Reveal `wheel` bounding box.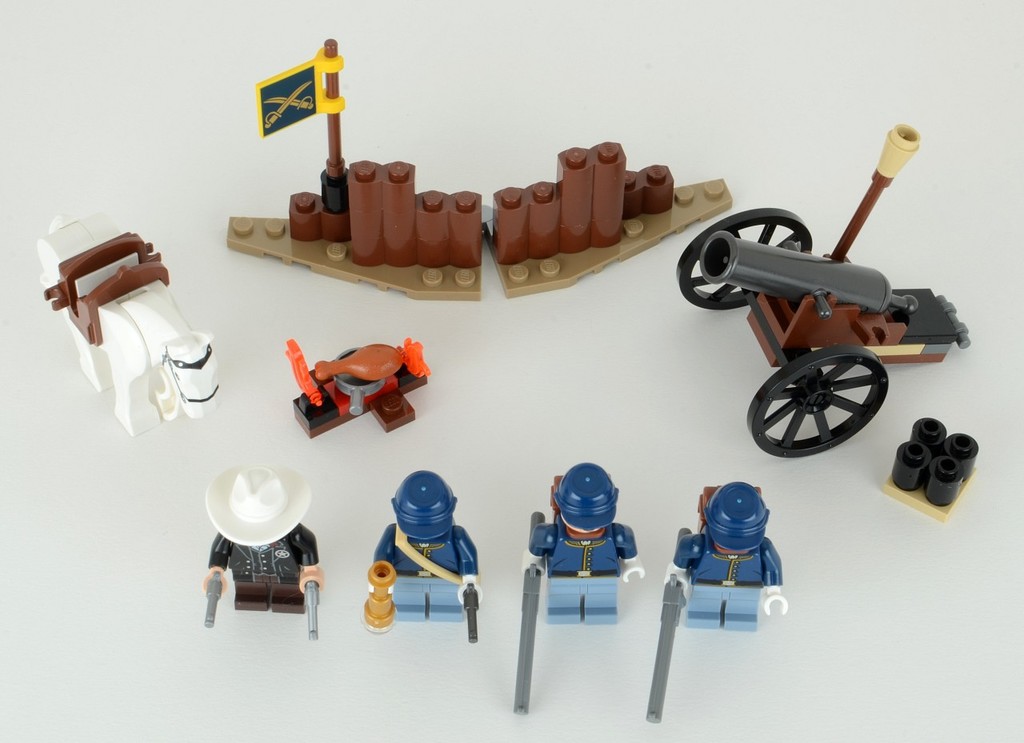
Revealed: {"x1": 748, "y1": 348, "x2": 889, "y2": 460}.
